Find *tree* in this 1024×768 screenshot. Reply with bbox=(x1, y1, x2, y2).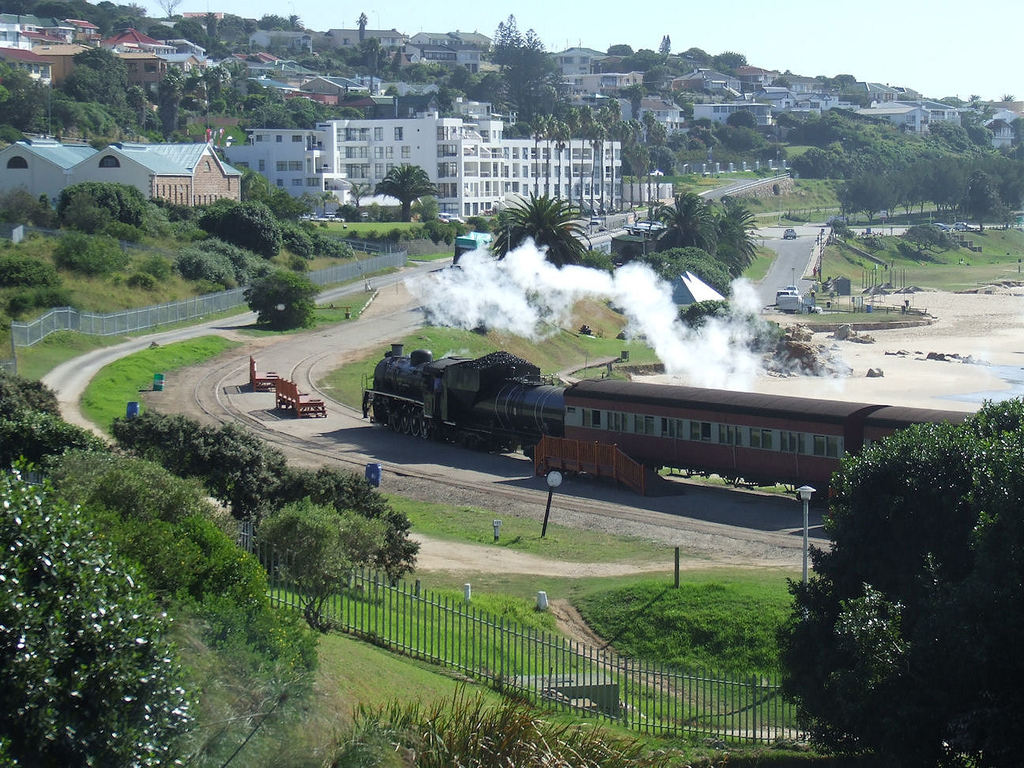
bbox=(258, 12, 288, 28).
